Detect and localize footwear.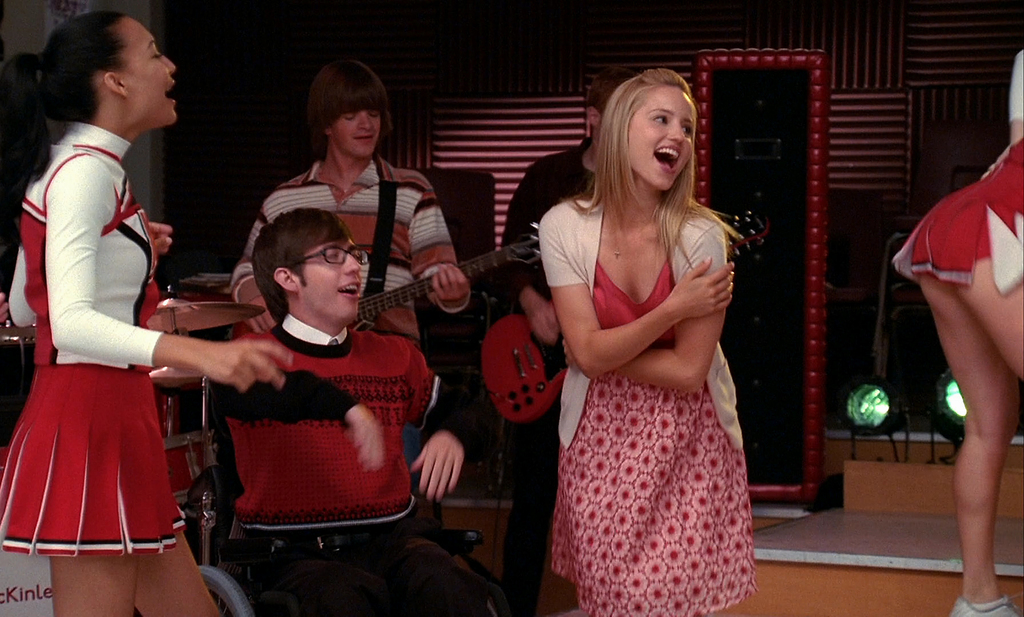
Localized at 952:595:1020:616.
